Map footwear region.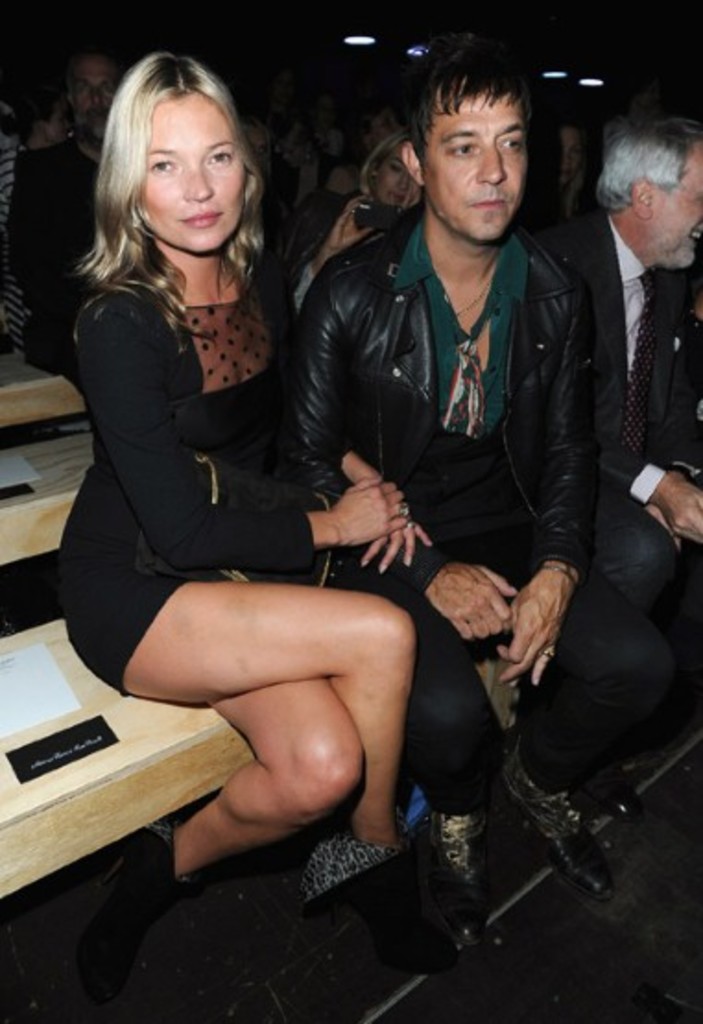
Mapped to {"x1": 299, "y1": 808, "x2": 459, "y2": 972}.
